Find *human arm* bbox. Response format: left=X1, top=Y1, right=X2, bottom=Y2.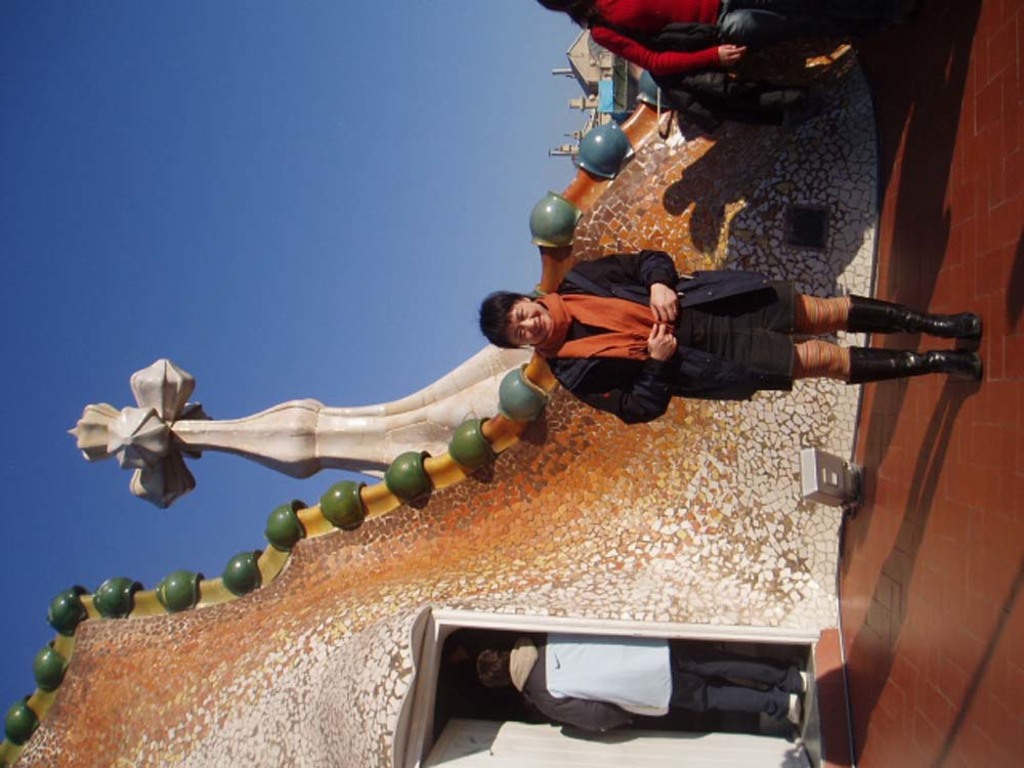
left=548, top=319, right=686, bottom=428.
